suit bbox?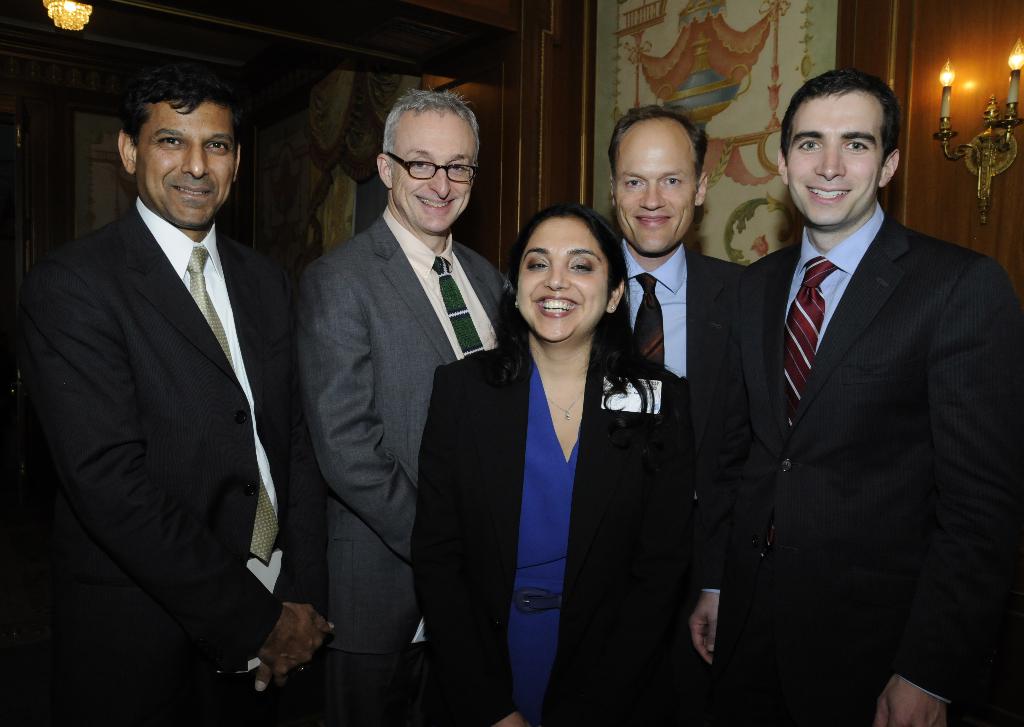
box=[0, 202, 327, 726]
